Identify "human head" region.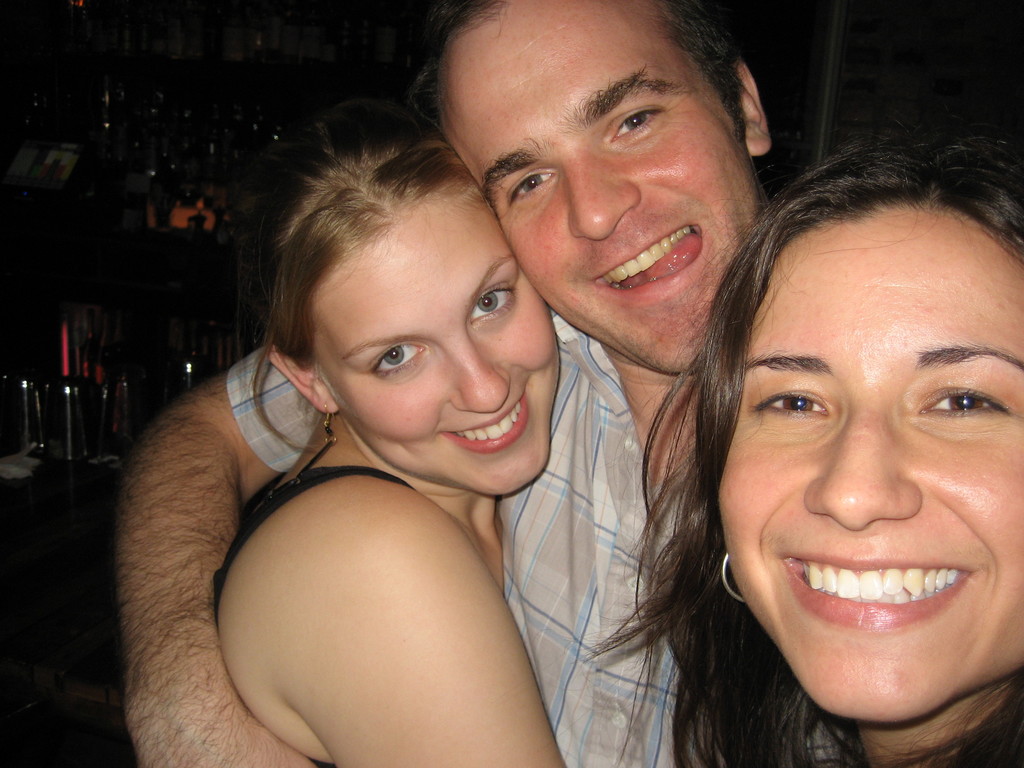
Region: [700, 138, 1013, 664].
